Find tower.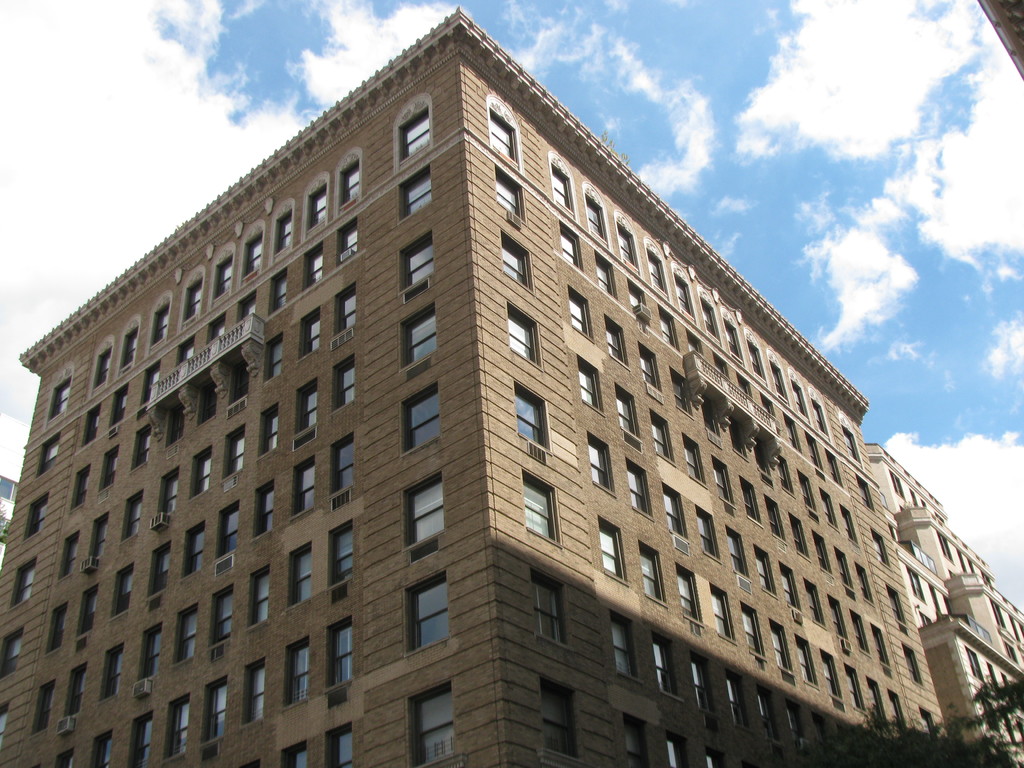
[left=0, top=12, right=1023, bottom=767].
